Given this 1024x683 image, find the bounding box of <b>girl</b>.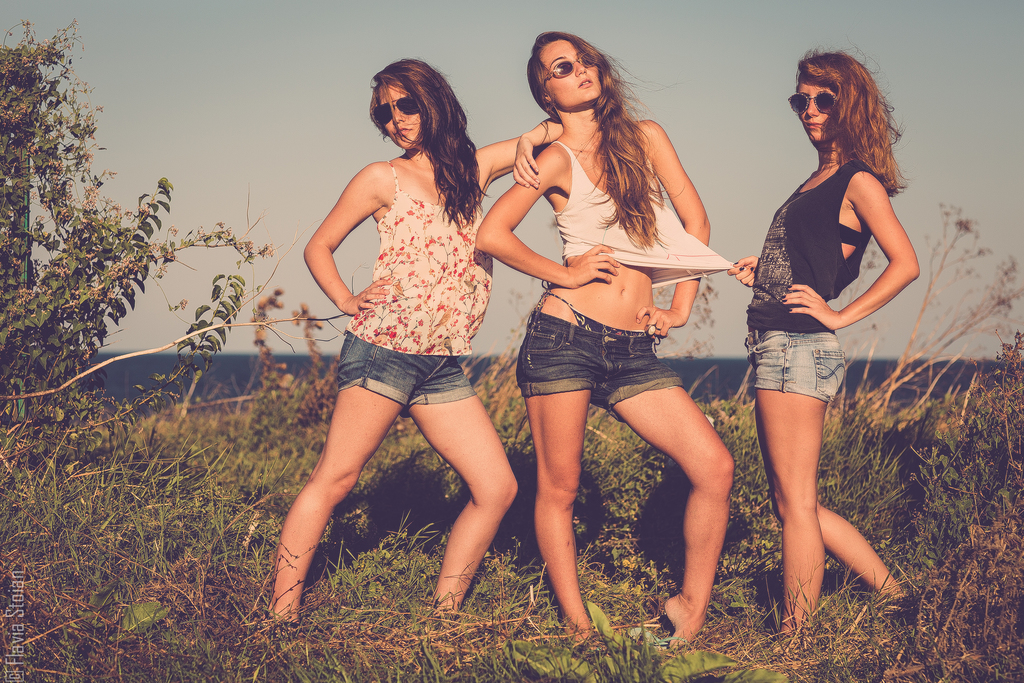
(left=473, top=30, right=740, bottom=653).
